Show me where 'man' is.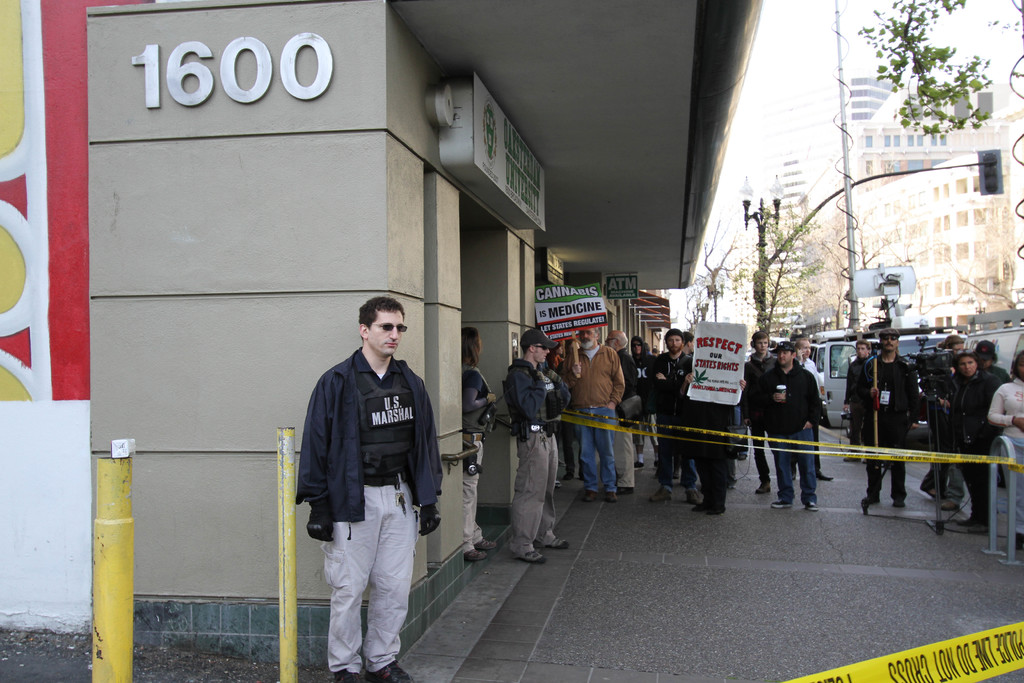
'man' is at locate(290, 284, 447, 678).
